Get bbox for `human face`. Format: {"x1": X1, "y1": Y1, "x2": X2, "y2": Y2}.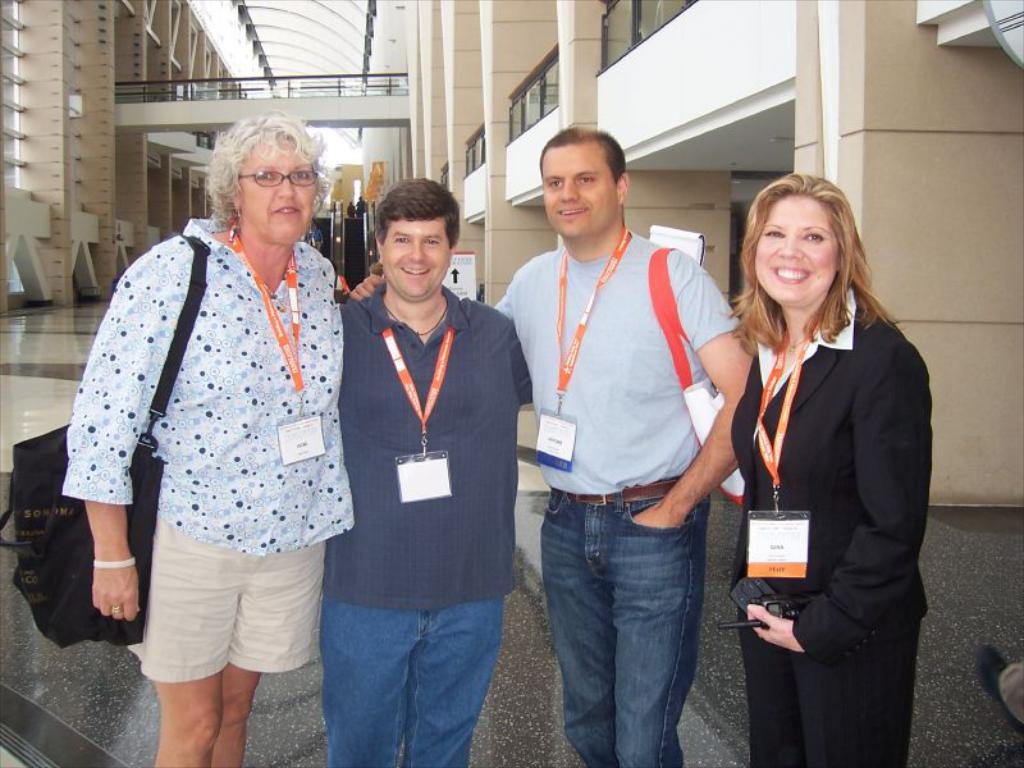
{"x1": 753, "y1": 205, "x2": 836, "y2": 305}.
